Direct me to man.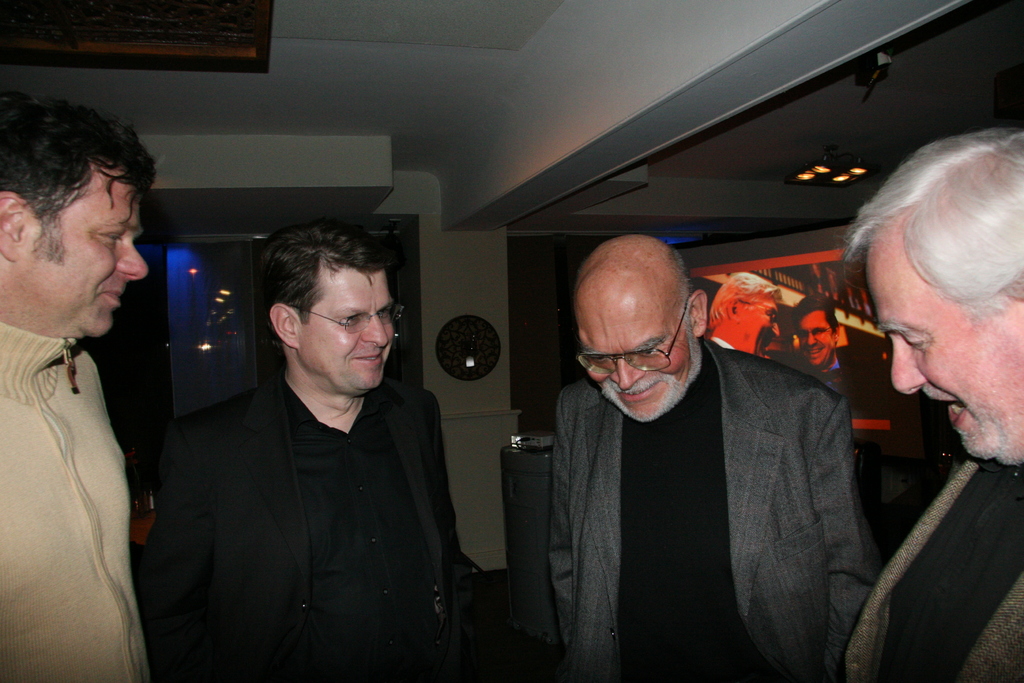
Direction: {"x1": 0, "y1": 92, "x2": 157, "y2": 682}.
